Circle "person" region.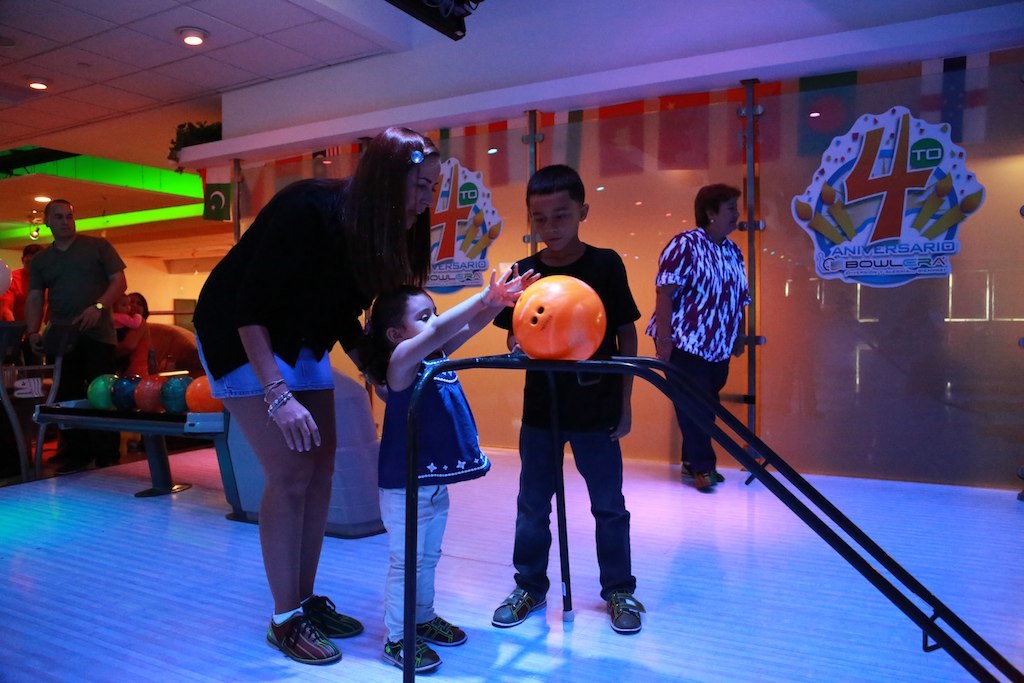
Region: detection(647, 179, 744, 489).
